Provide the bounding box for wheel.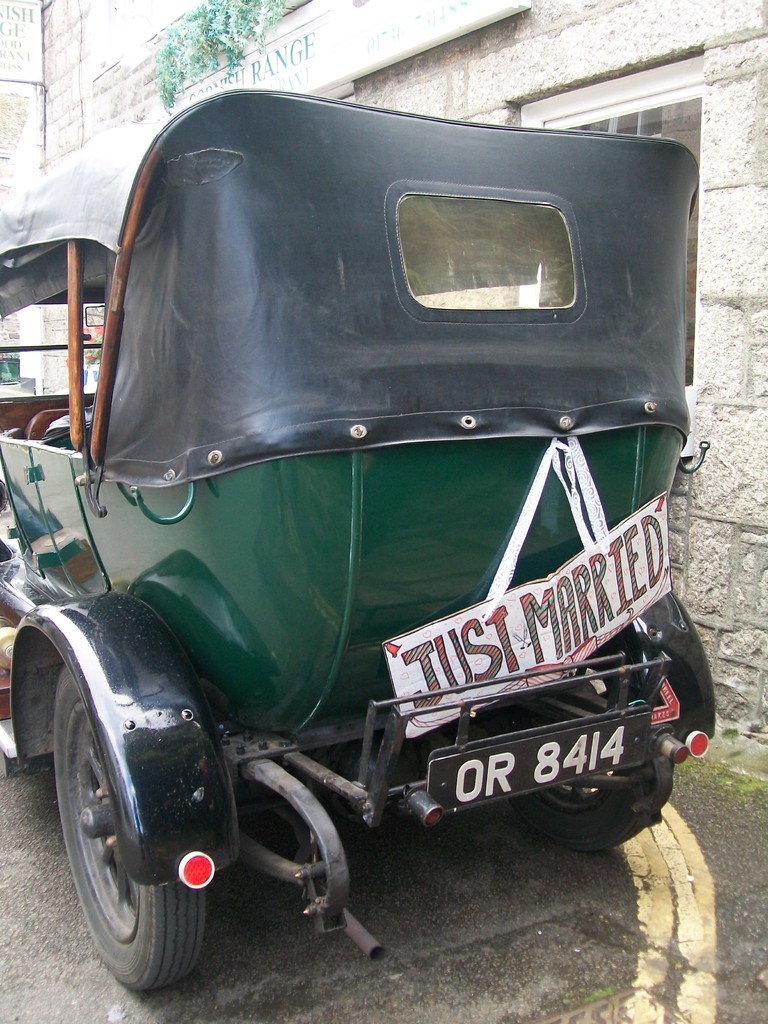
x1=506 y1=646 x2=675 y2=856.
